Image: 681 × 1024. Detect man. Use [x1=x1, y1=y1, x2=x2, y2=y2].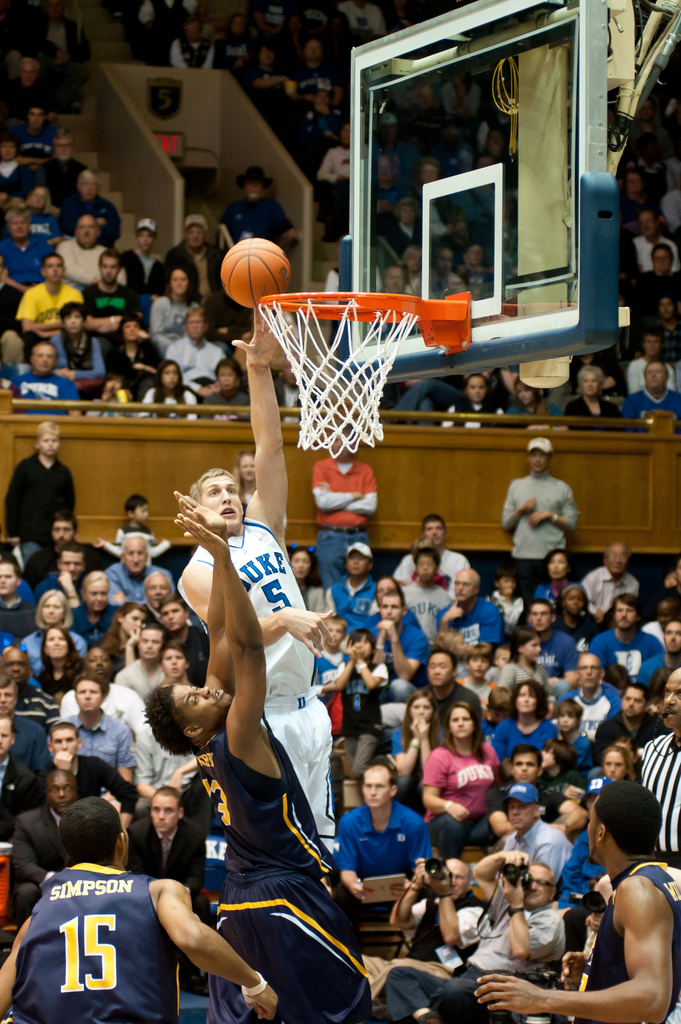
[x1=29, y1=121, x2=90, y2=212].
